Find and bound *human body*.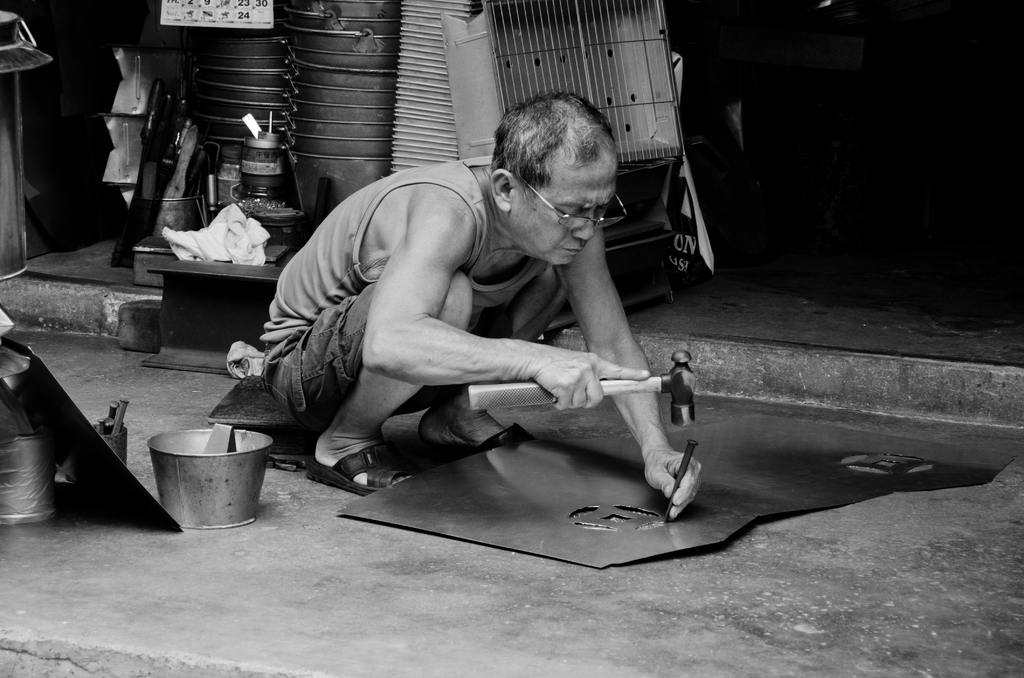
Bound: 214, 113, 709, 492.
